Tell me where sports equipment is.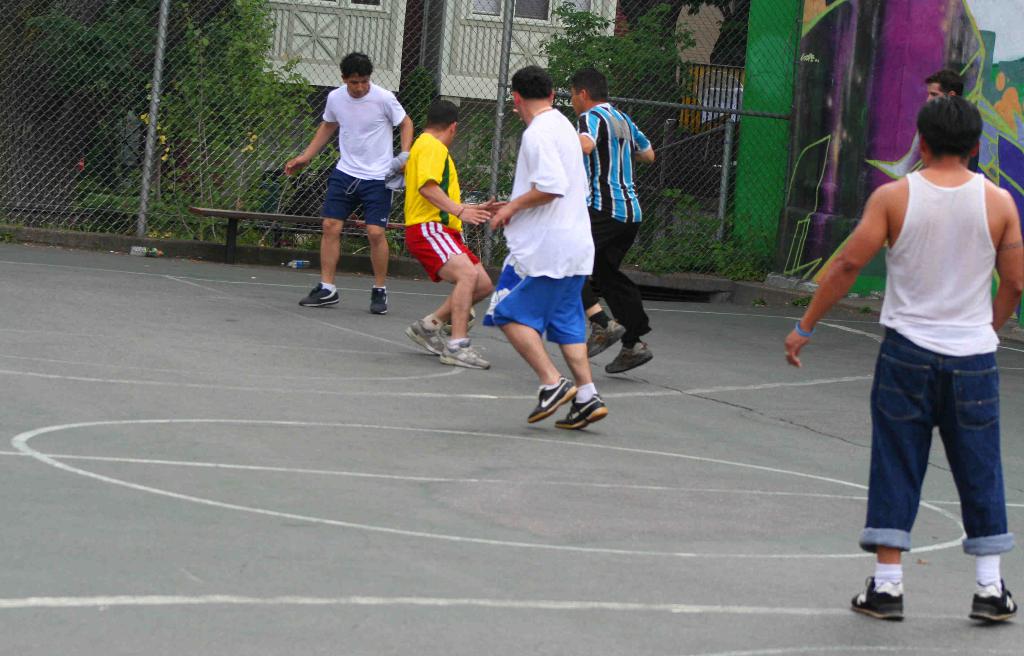
sports equipment is at bbox=(850, 572, 906, 622).
